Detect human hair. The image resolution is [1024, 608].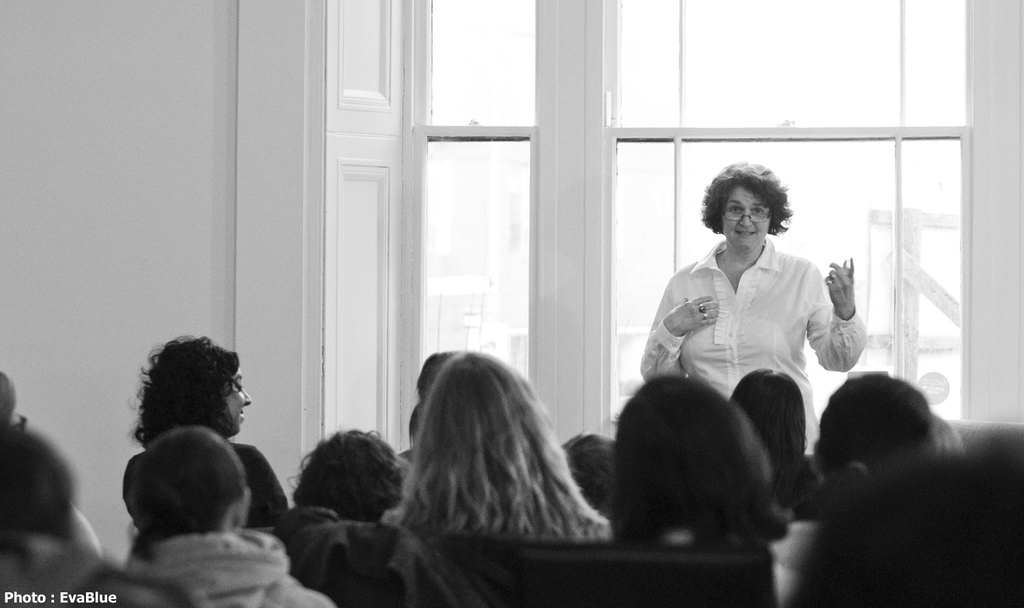
bbox=(736, 372, 808, 518).
